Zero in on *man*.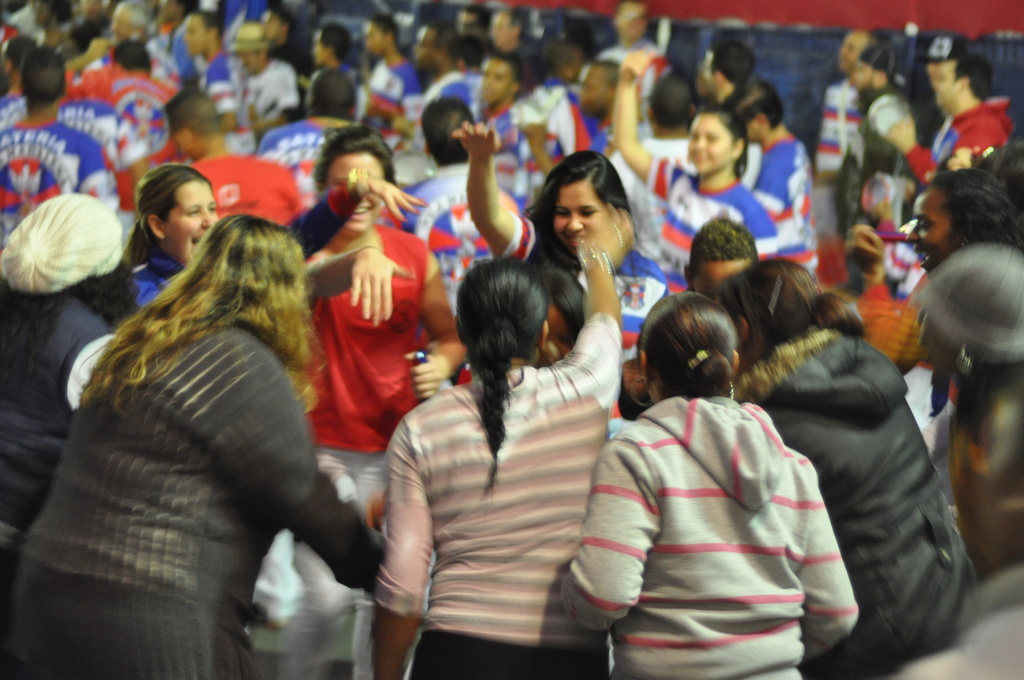
Zeroed in: 833:47:909:236.
